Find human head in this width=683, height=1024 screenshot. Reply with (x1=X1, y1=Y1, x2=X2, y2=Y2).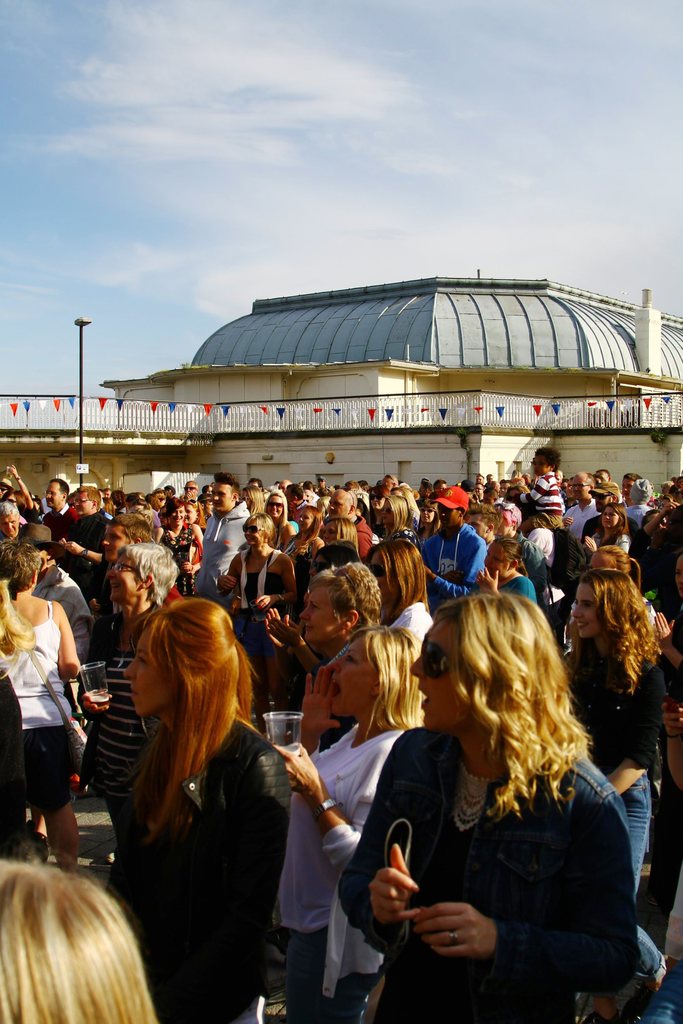
(x1=599, y1=466, x2=611, y2=482).
